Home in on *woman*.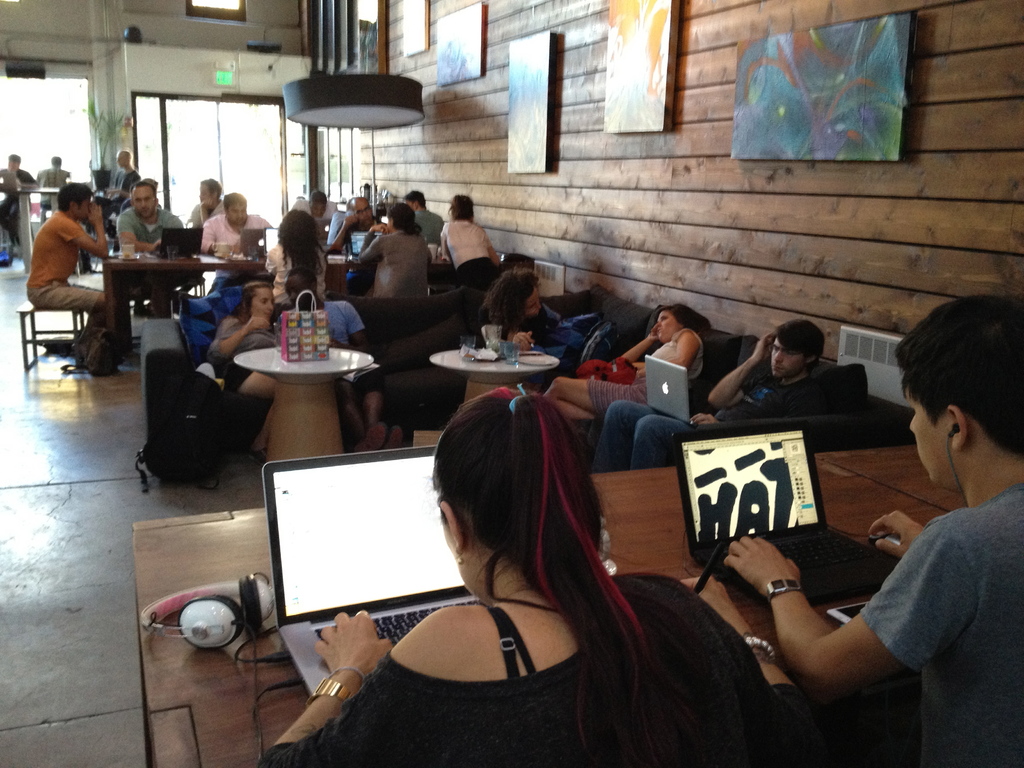
Homed in at x1=472, y1=269, x2=562, y2=353.
